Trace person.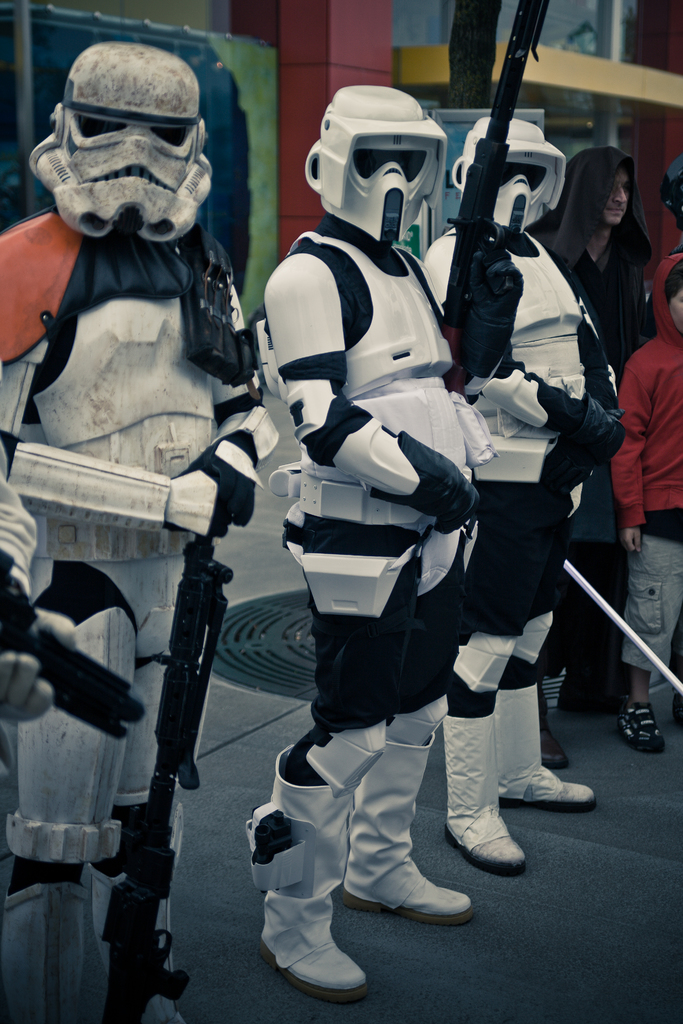
Traced to detection(528, 144, 656, 770).
